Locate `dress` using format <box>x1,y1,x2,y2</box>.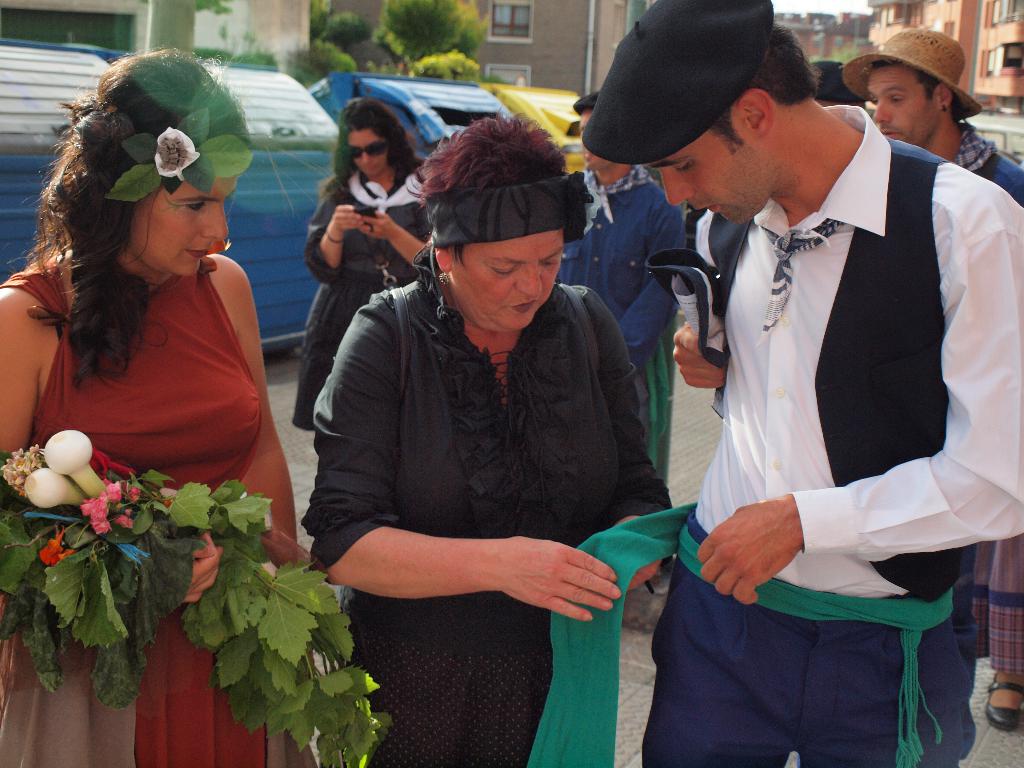
<box>657,157,980,703</box>.
